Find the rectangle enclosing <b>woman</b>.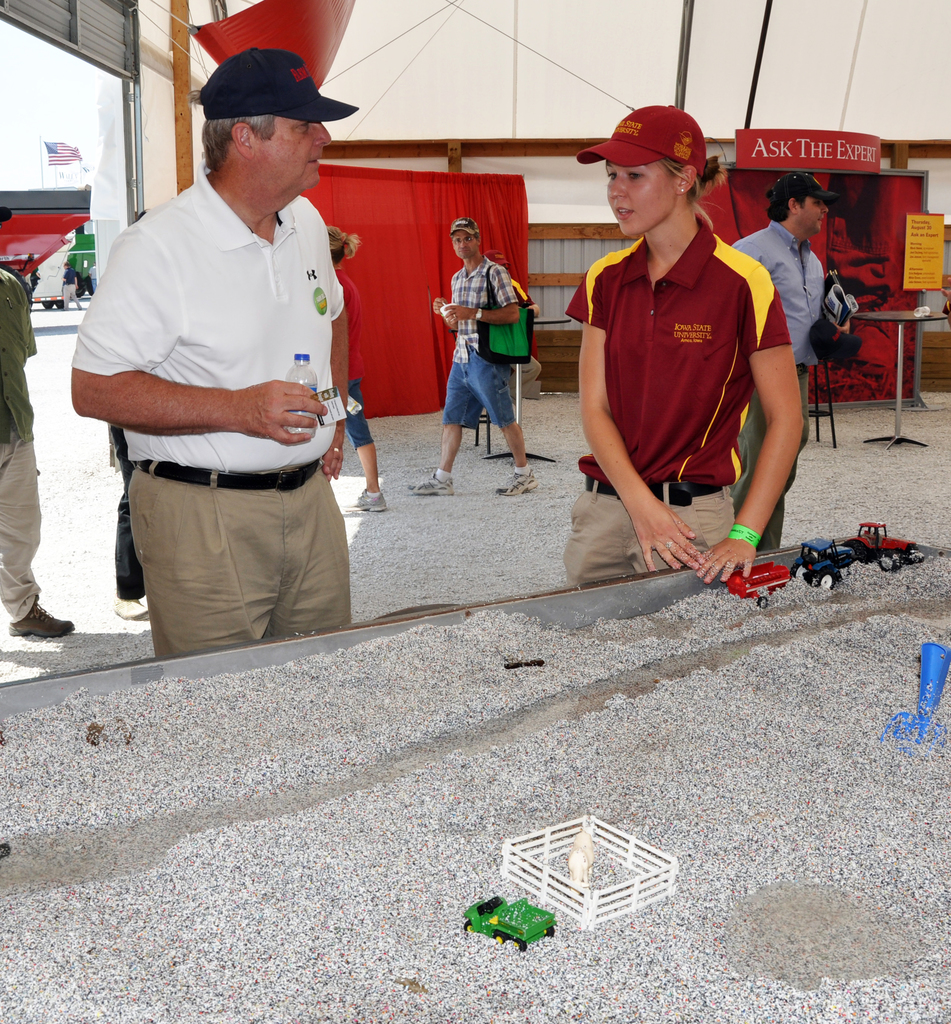
[left=323, top=221, right=388, bottom=513].
